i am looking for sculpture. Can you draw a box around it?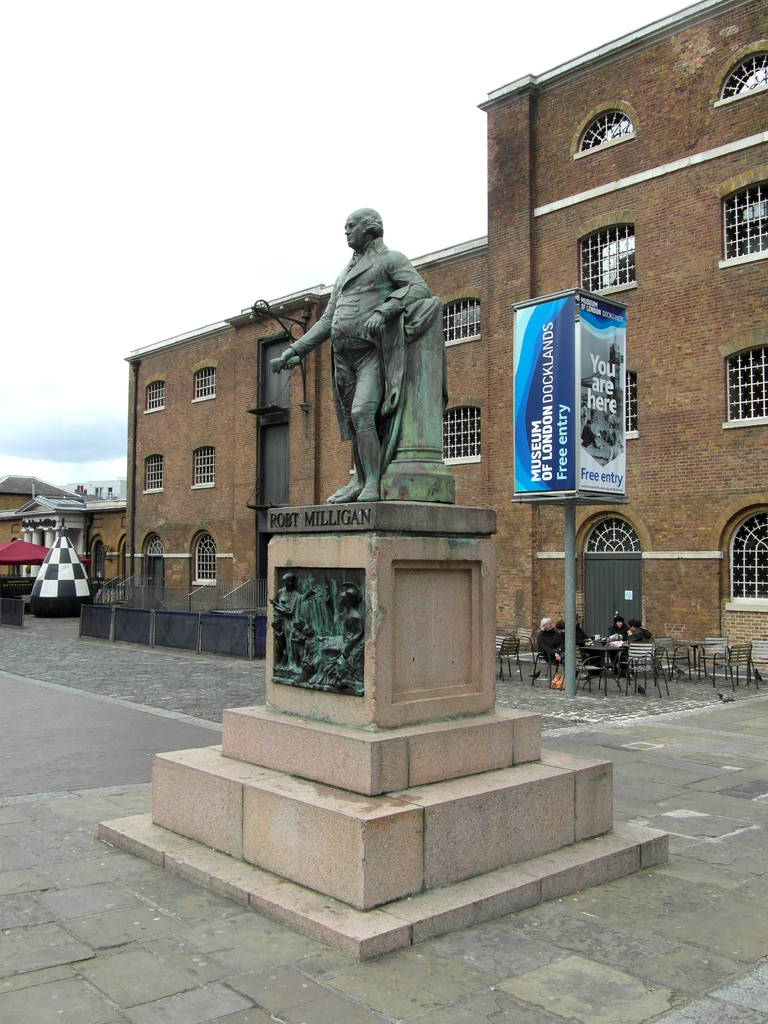
Sure, the bounding box is {"x1": 303, "y1": 626, "x2": 319, "y2": 659}.
